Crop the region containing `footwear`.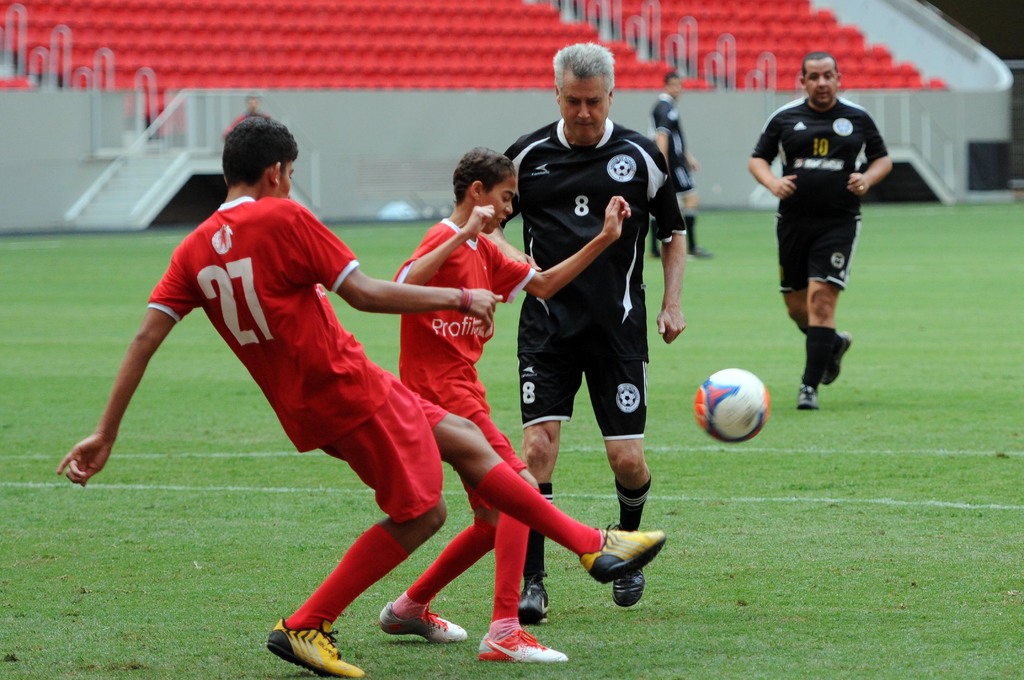
Crop region: (x1=268, y1=617, x2=362, y2=677).
